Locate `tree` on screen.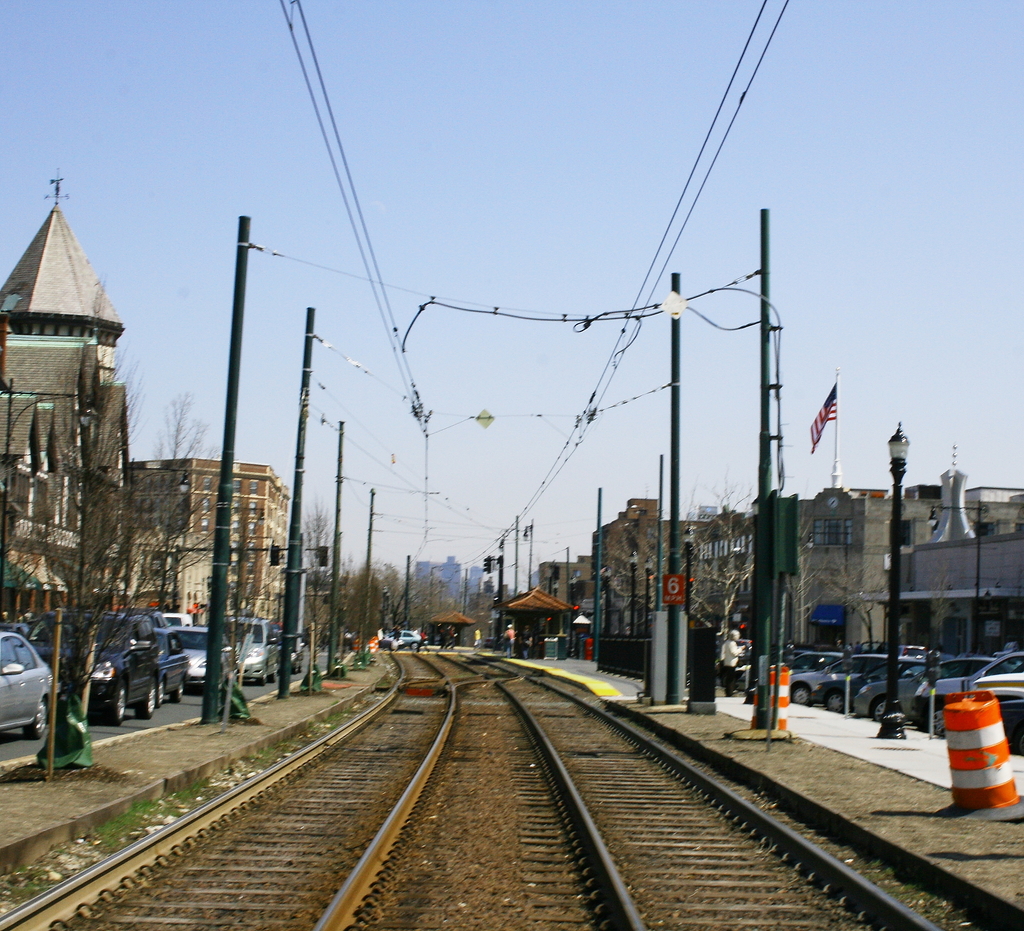
On screen at box=[126, 395, 223, 631].
